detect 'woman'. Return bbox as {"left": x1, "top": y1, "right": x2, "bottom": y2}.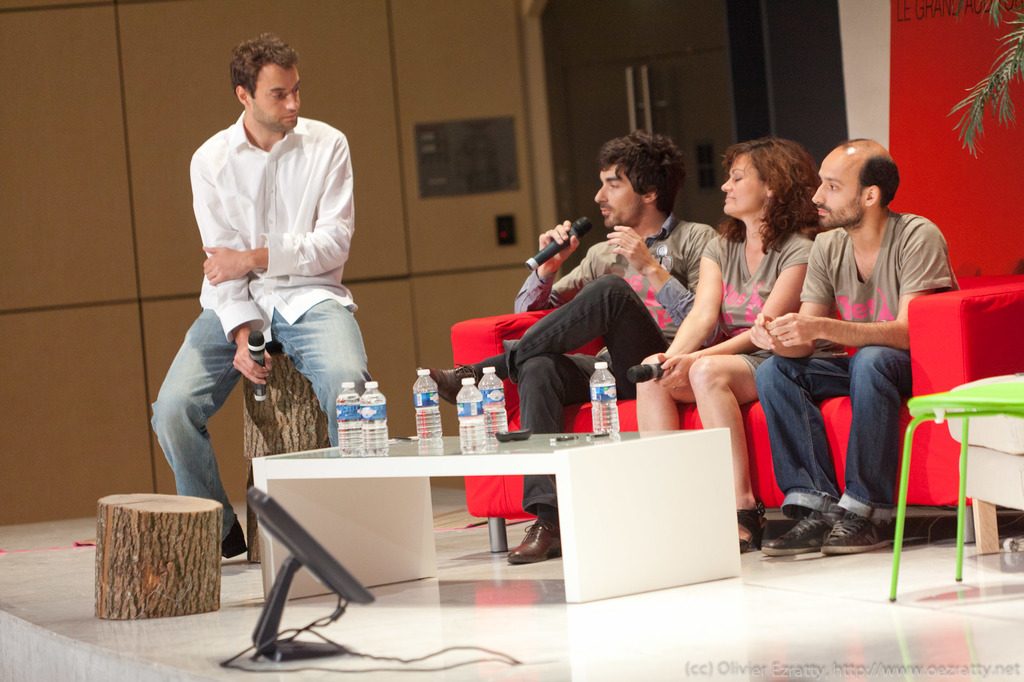
{"left": 618, "top": 139, "right": 828, "bottom": 549}.
